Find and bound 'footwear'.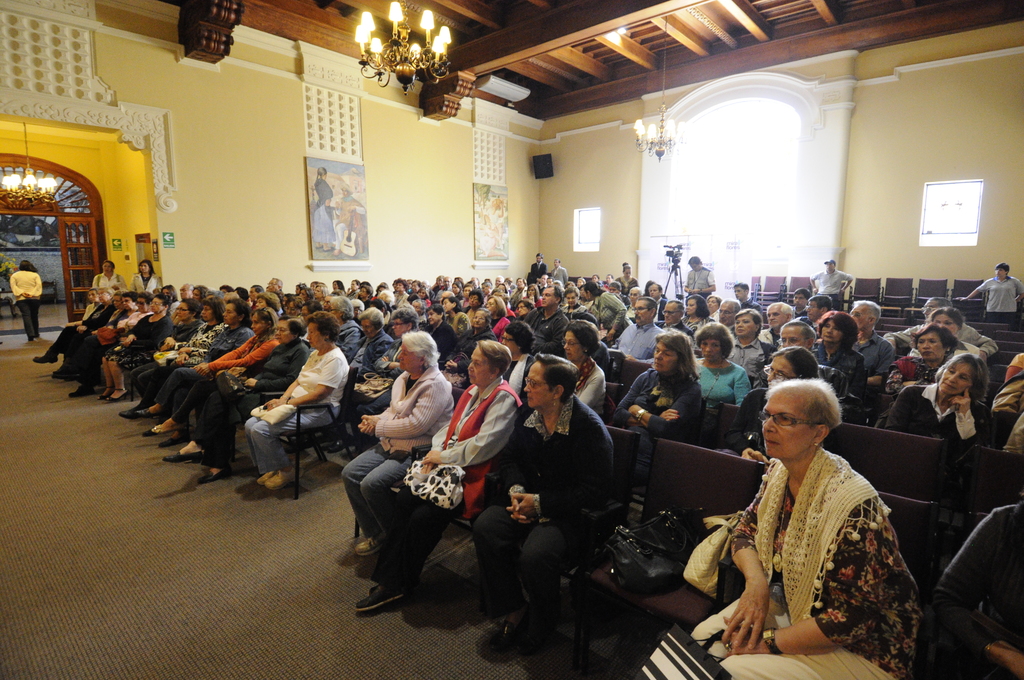
Bound: box(200, 470, 235, 483).
